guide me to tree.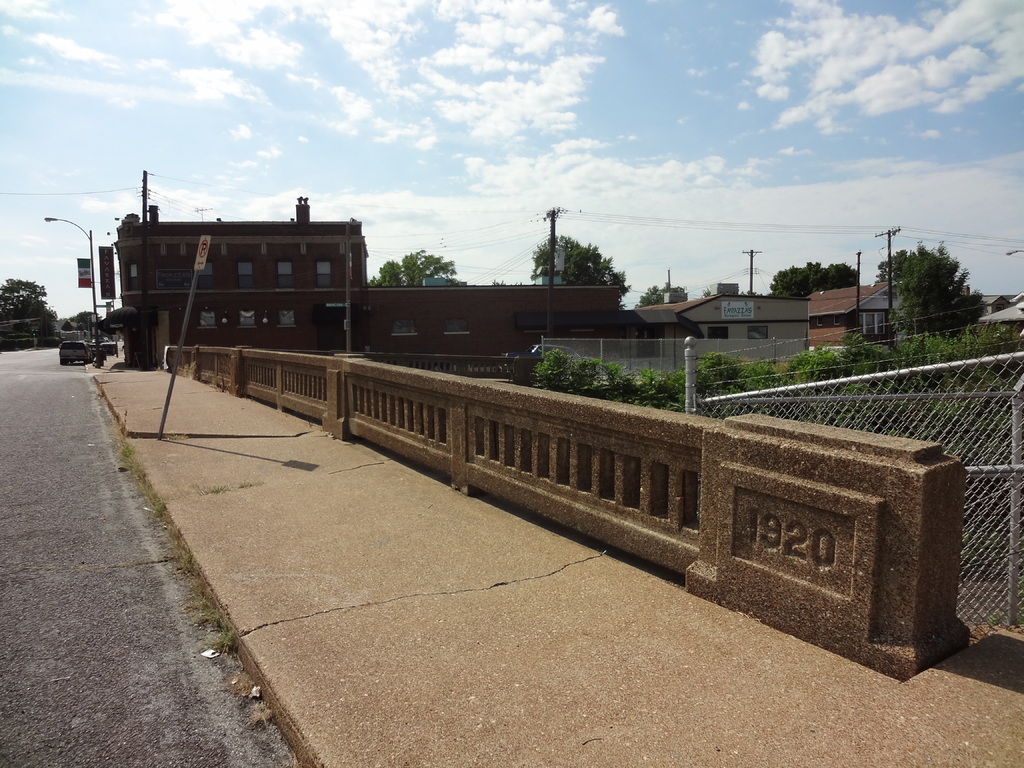
Guidance: 362/246/464/289.
